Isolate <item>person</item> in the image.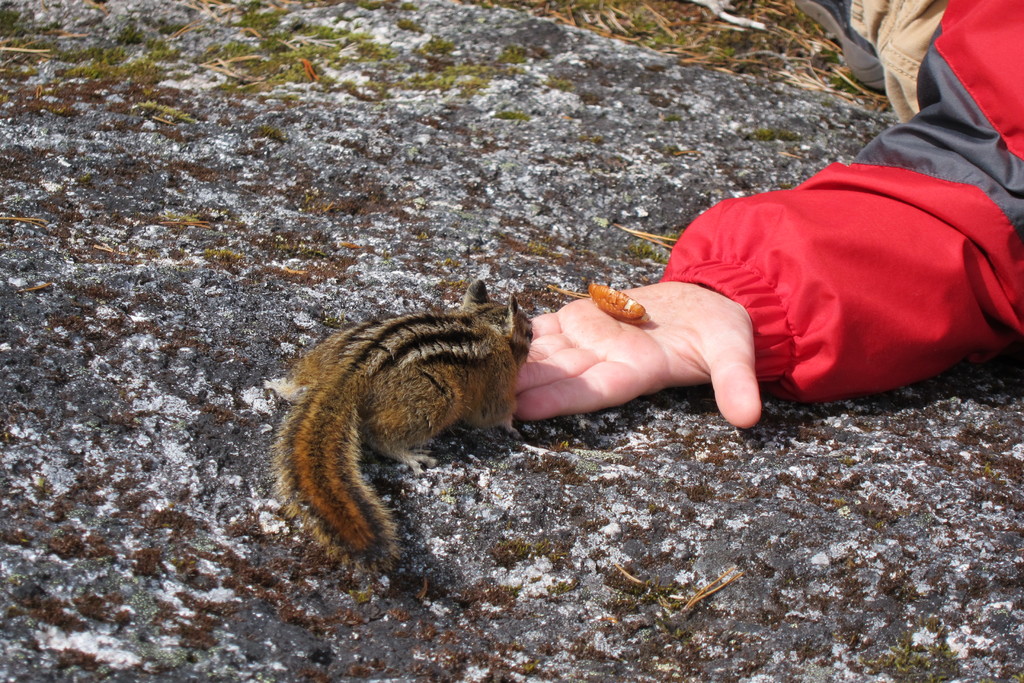
Isolated region: (511, 0, 1023, 429).
